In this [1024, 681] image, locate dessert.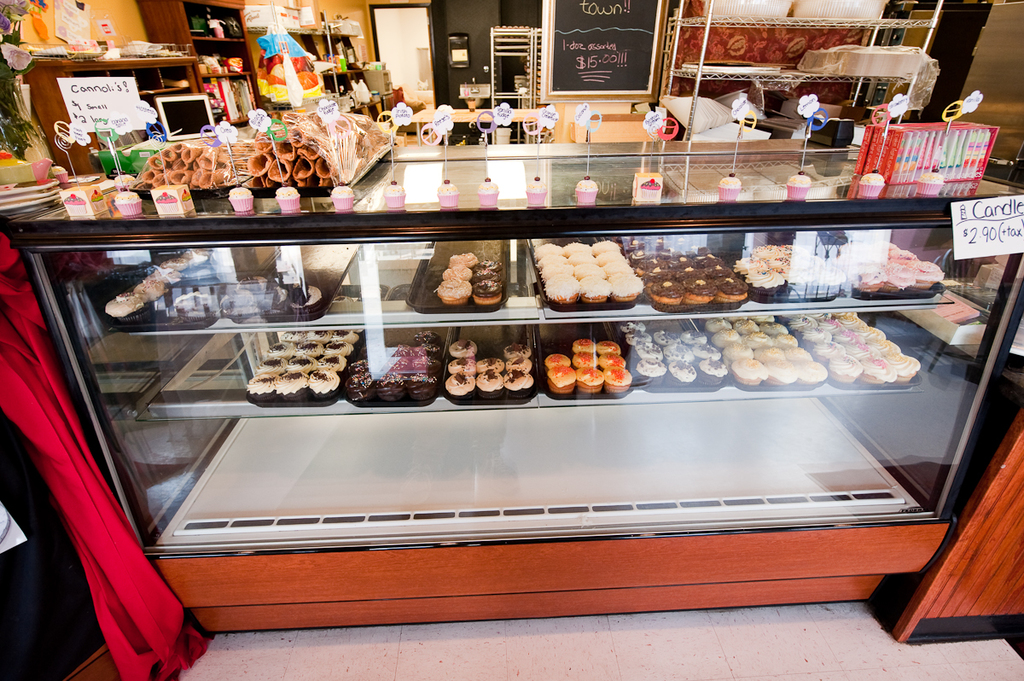
Bounding box: l=102, t=290, r=149, b=329.
